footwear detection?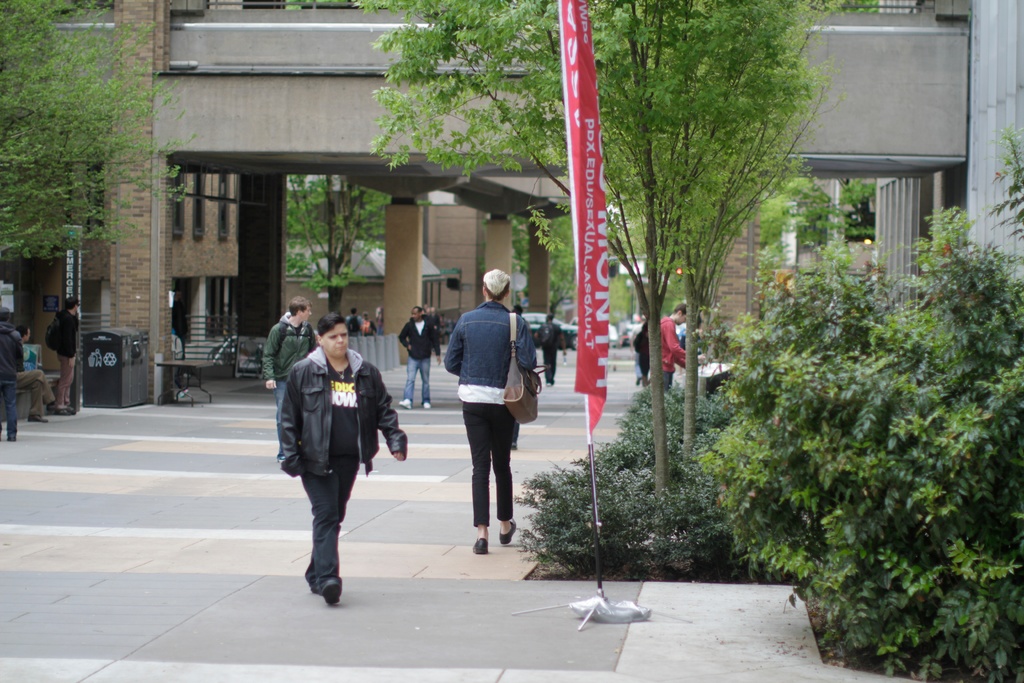
<box>499,514,516,545</box>
